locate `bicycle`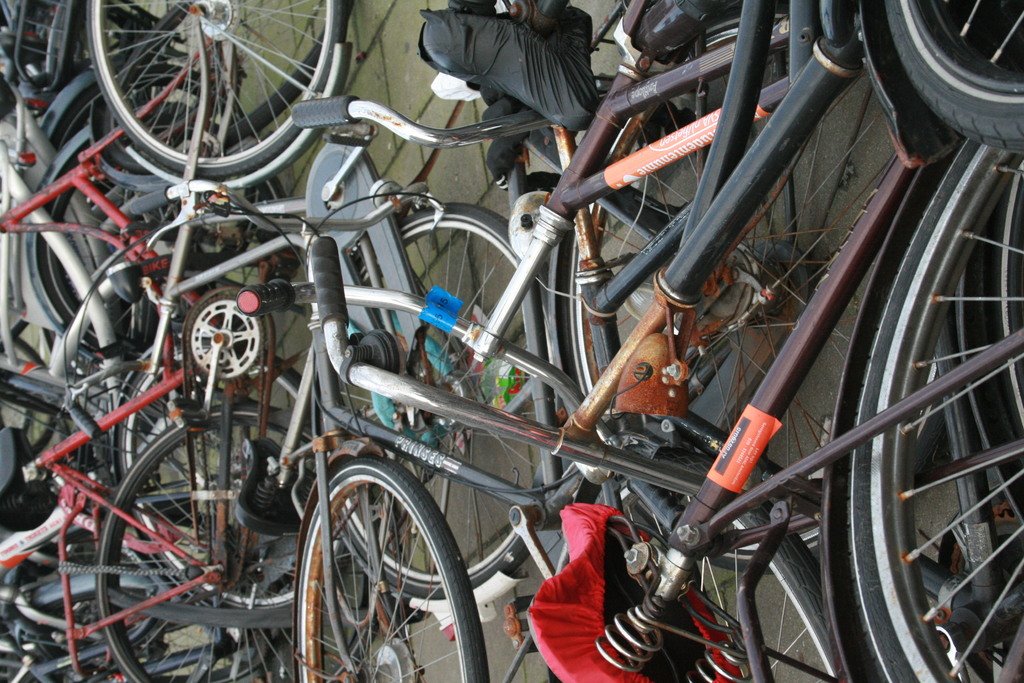
bbox=(0, 0, 241, 370)
